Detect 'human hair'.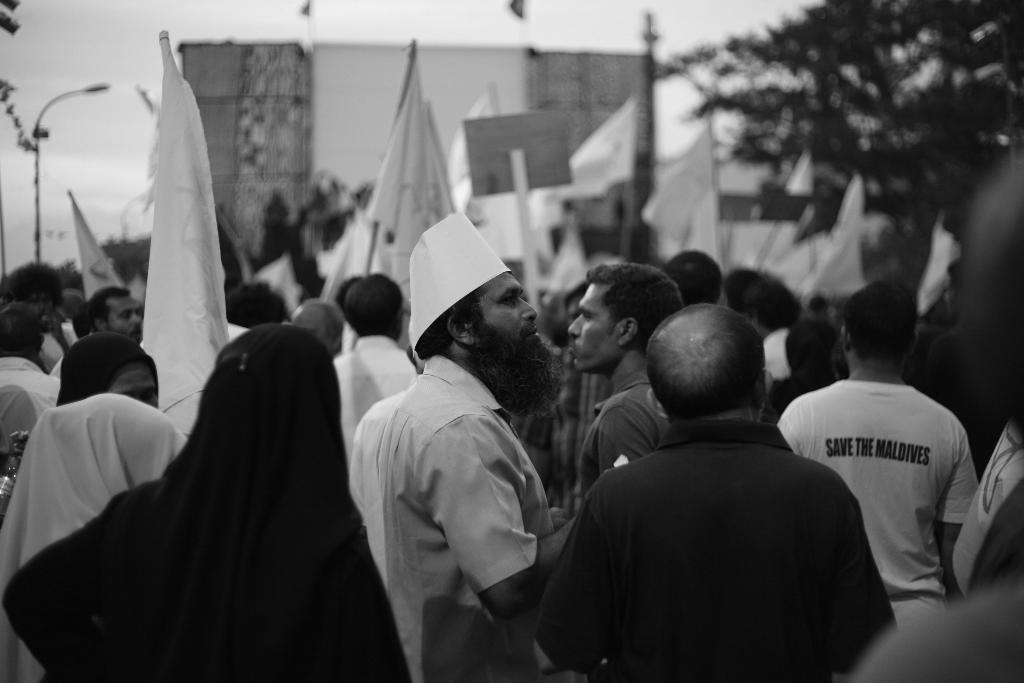
Detected at bbox=[787, 318, 846, 382].
